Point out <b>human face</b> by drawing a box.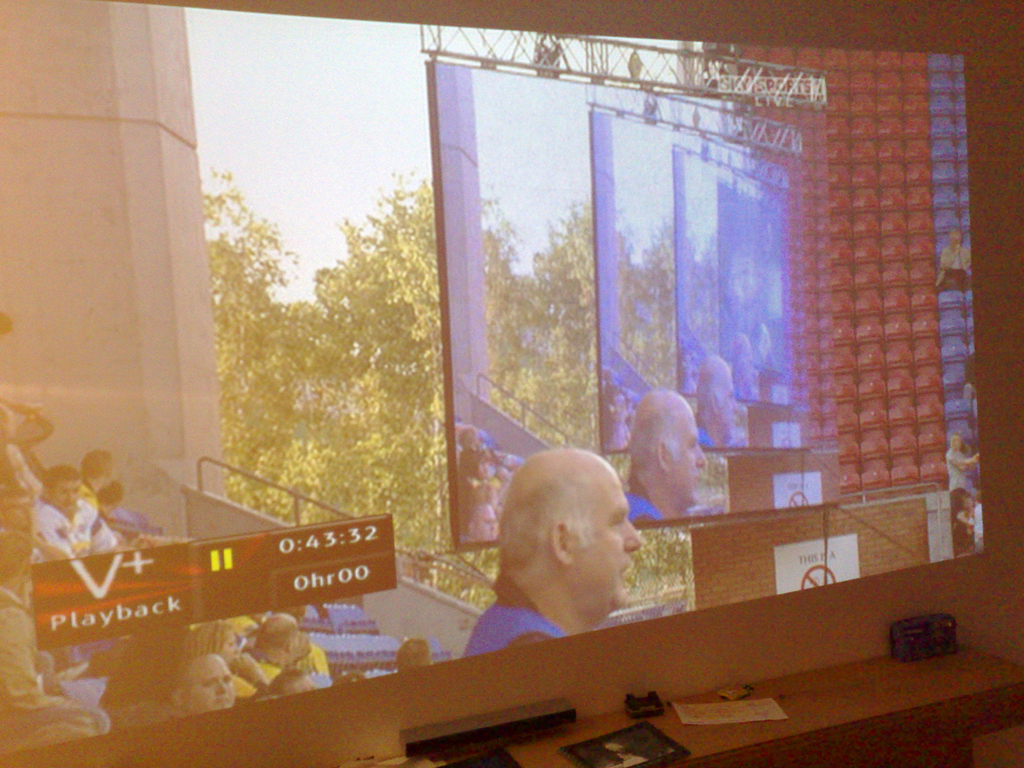
box(223, 633, 238, 659).
